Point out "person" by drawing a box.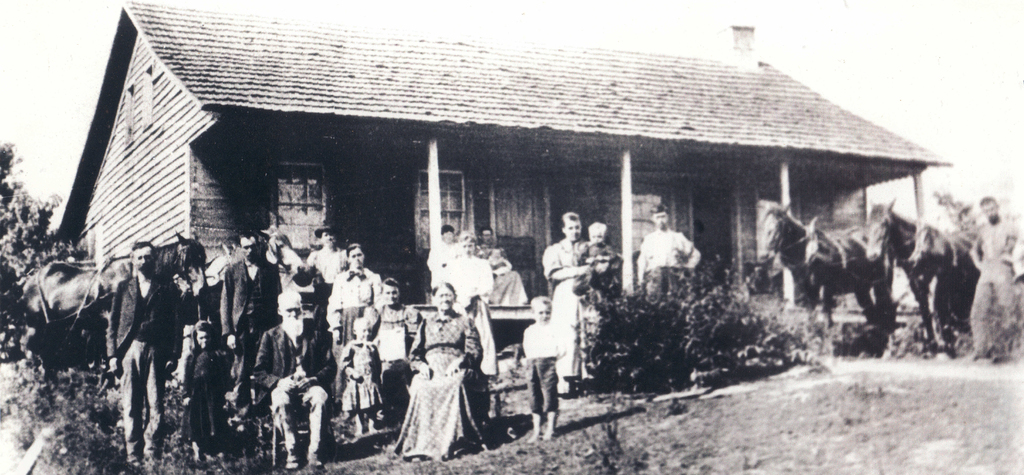
box=[370, 283, 411, 419].
